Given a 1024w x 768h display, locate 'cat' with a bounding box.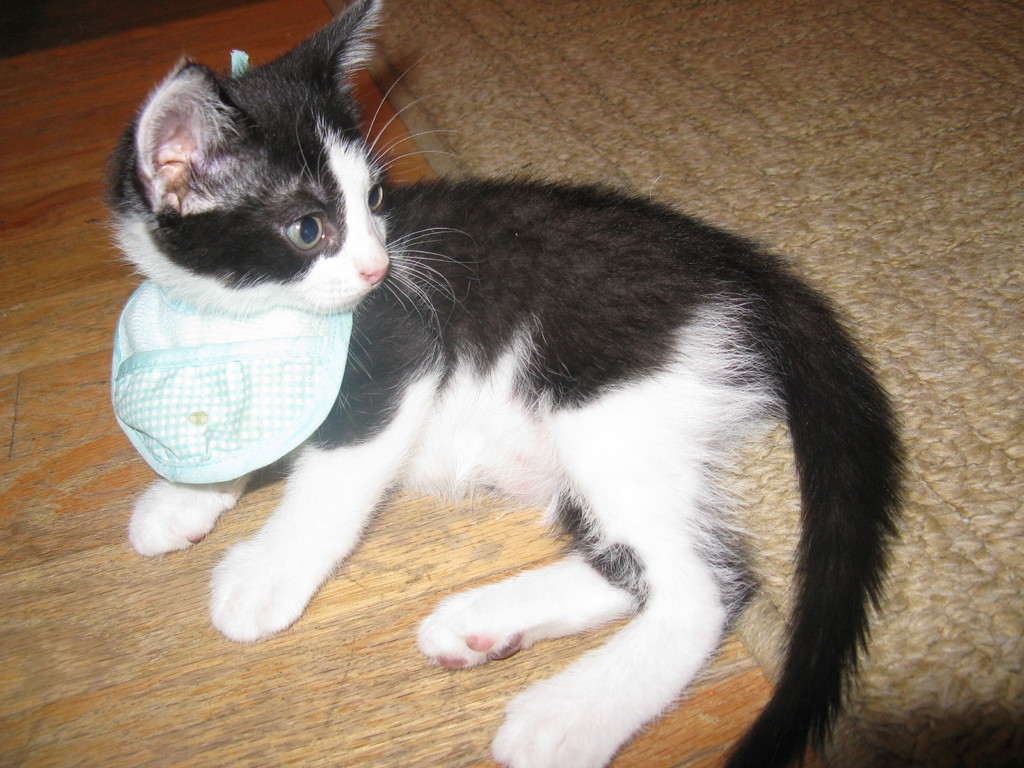
Located: [left=100, top=0, right=913, bottom=767].
